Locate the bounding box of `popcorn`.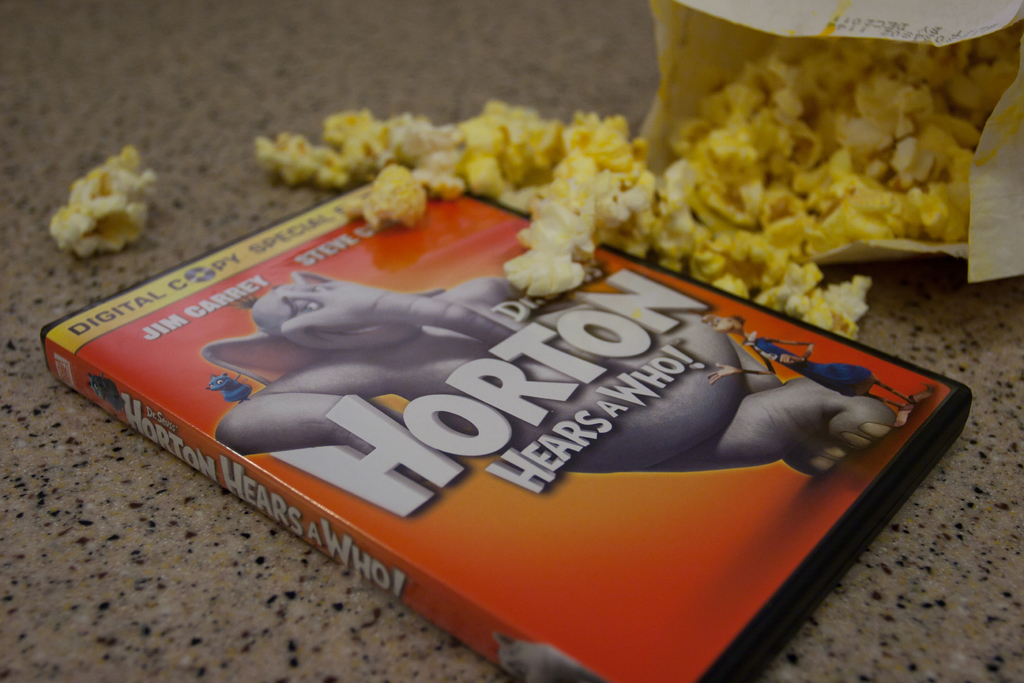
Bounding box: x1=48, y1=37, x2=1017, y2=338.
